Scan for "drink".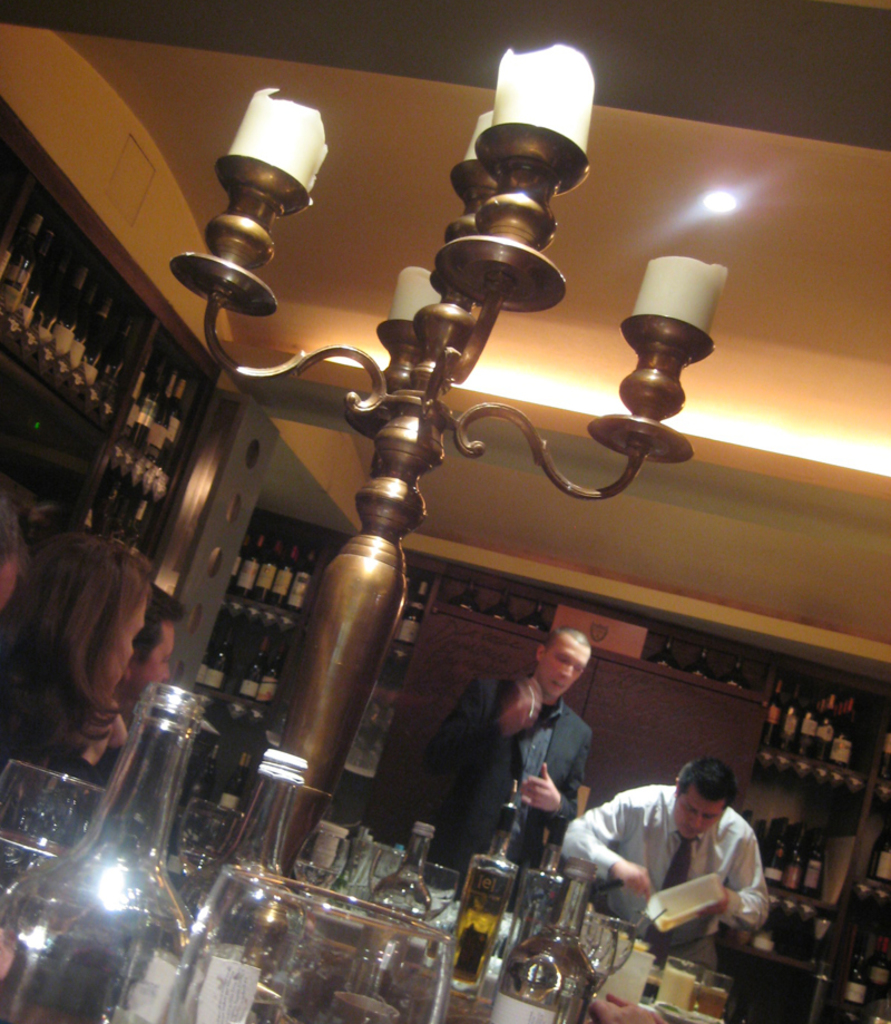
Scan result: <bbox>235, 529, 264, 599</bbox>.
